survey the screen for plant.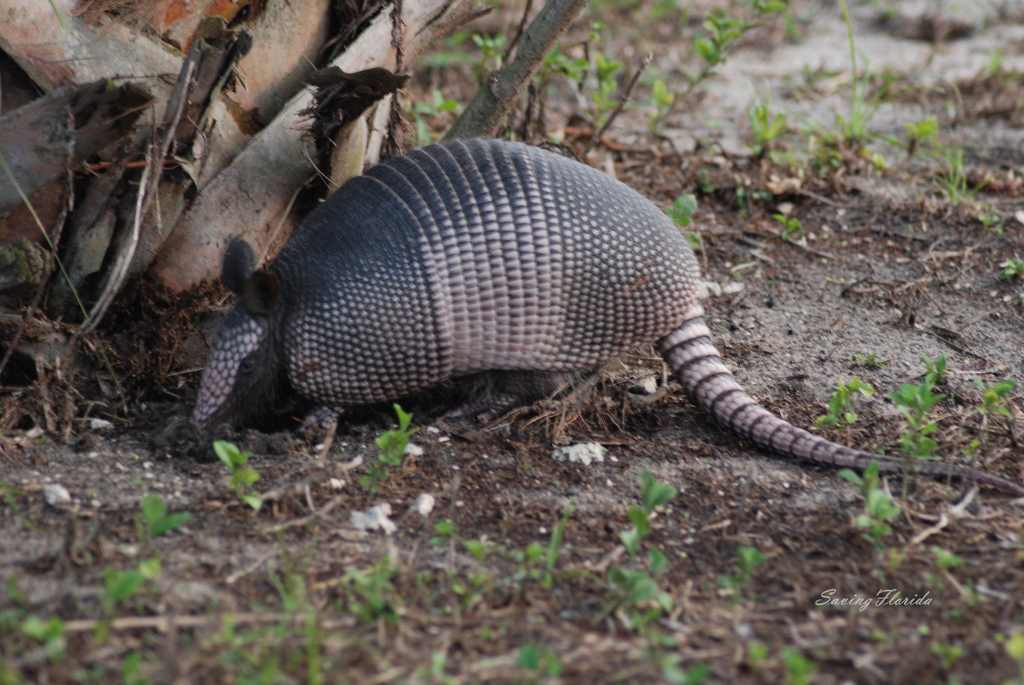
Survey found: [681,0,751,104].
